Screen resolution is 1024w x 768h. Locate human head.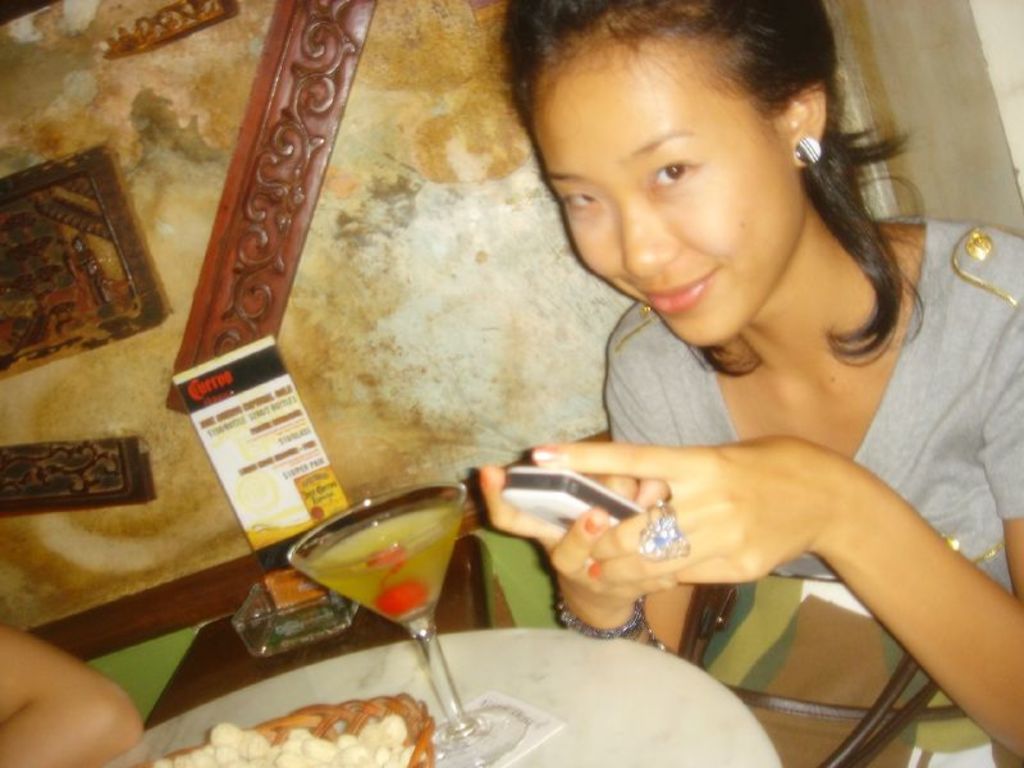
(522, 5, 870, 347).
